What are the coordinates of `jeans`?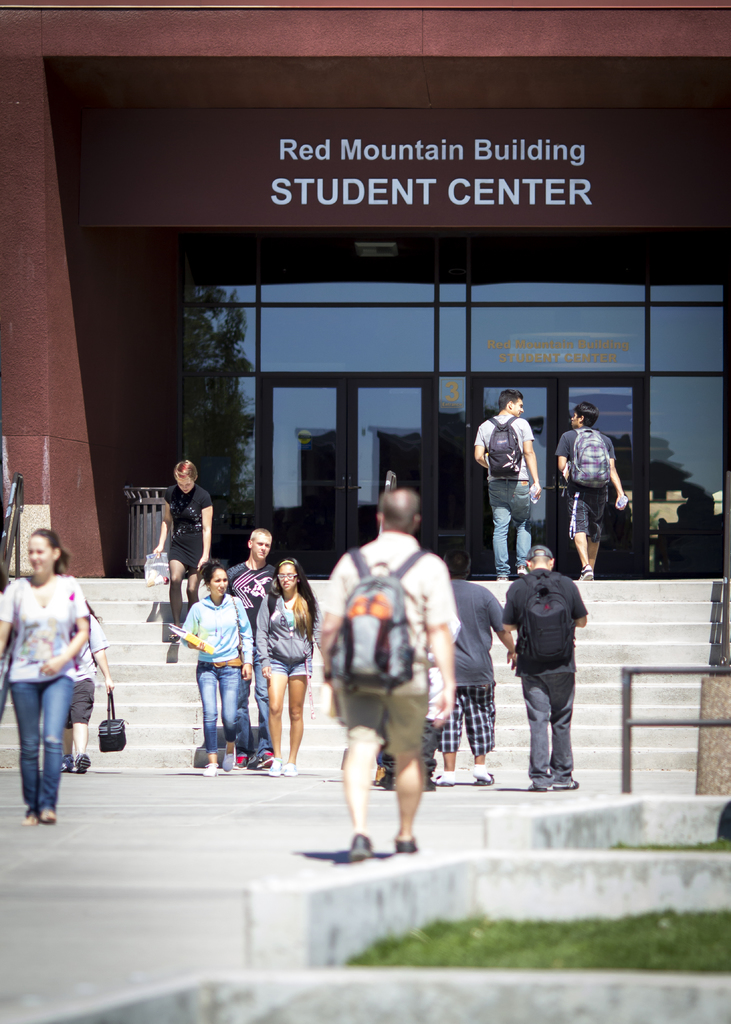
191:658:239:764.
